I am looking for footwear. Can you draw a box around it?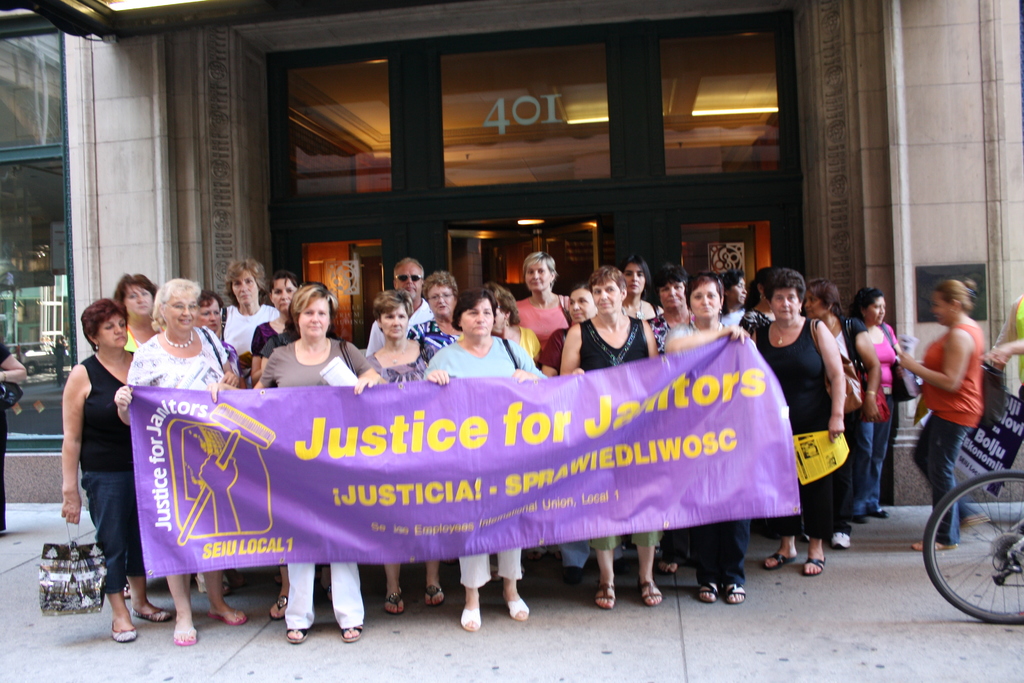
Sure, the bounding box is <bbox>461, 608, 484, 630</bbox>.
